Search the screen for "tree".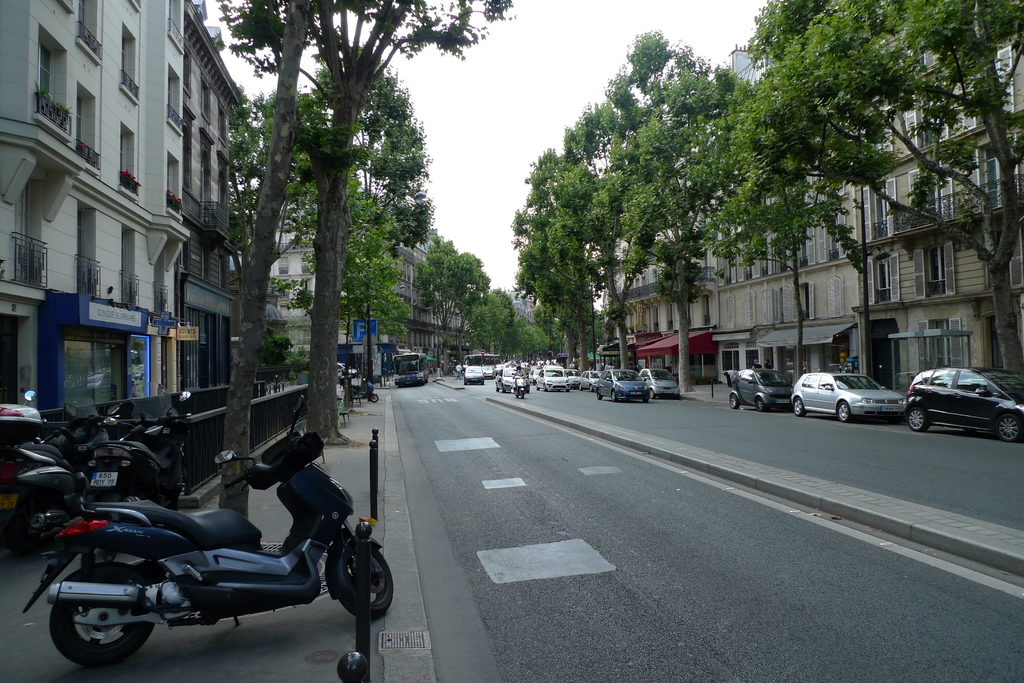
Found at [458, 281, 570, 368].
